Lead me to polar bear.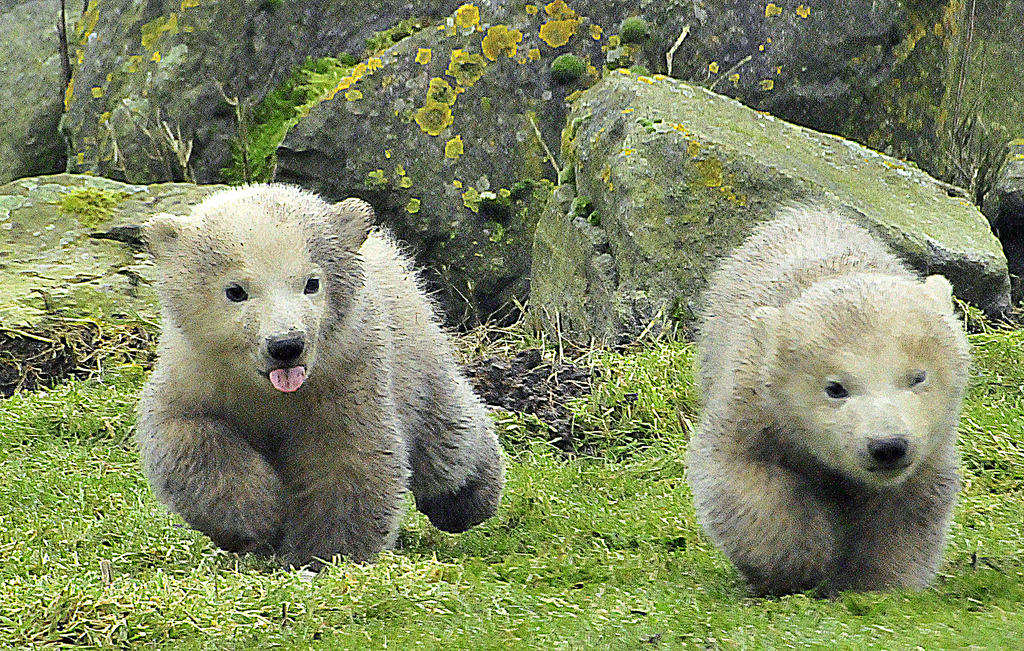
Lead to x1=145, y1=190, x2=498, y2=568.
